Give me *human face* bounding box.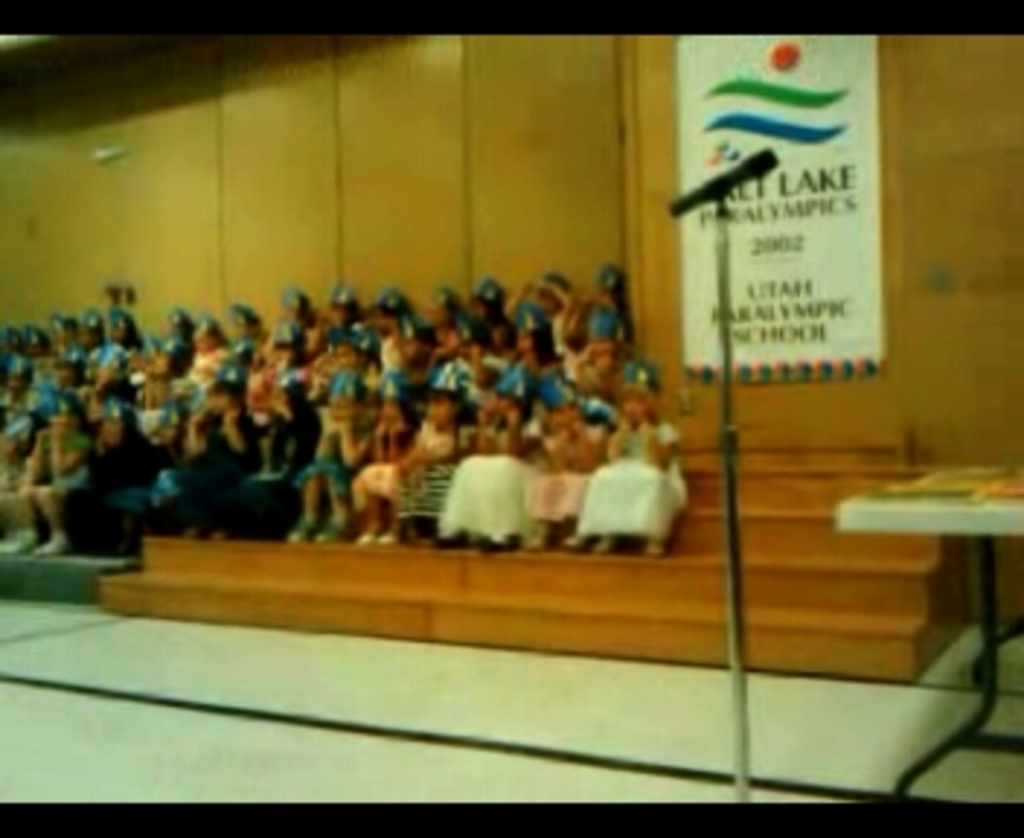
bbox=(541, 288, 561, 308).
